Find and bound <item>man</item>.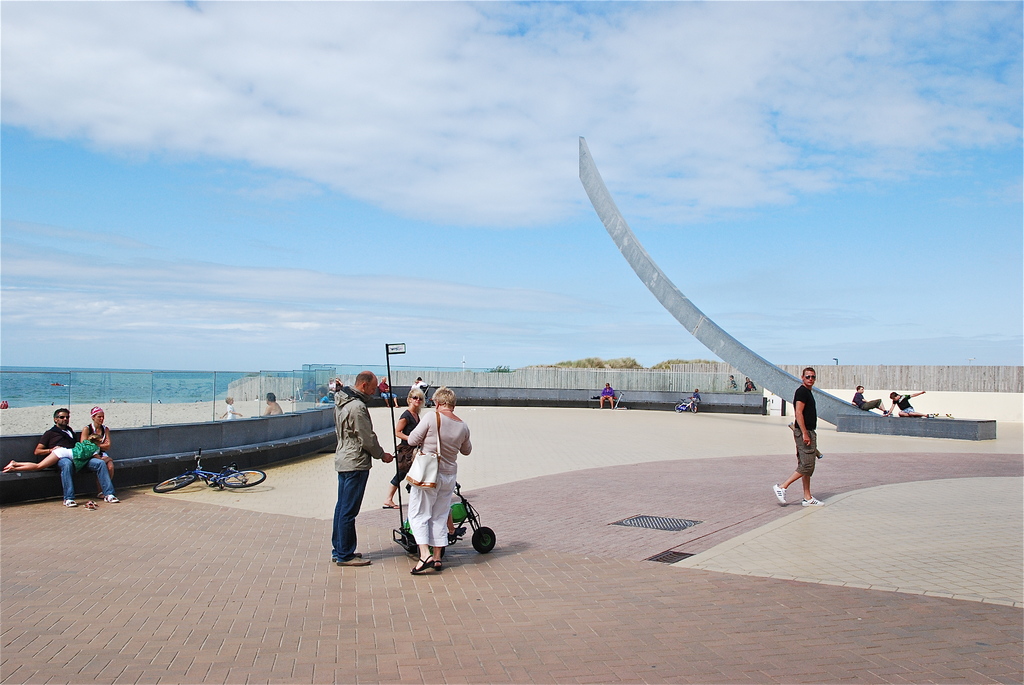
Bound: box=[772, 365, 826, 509].
